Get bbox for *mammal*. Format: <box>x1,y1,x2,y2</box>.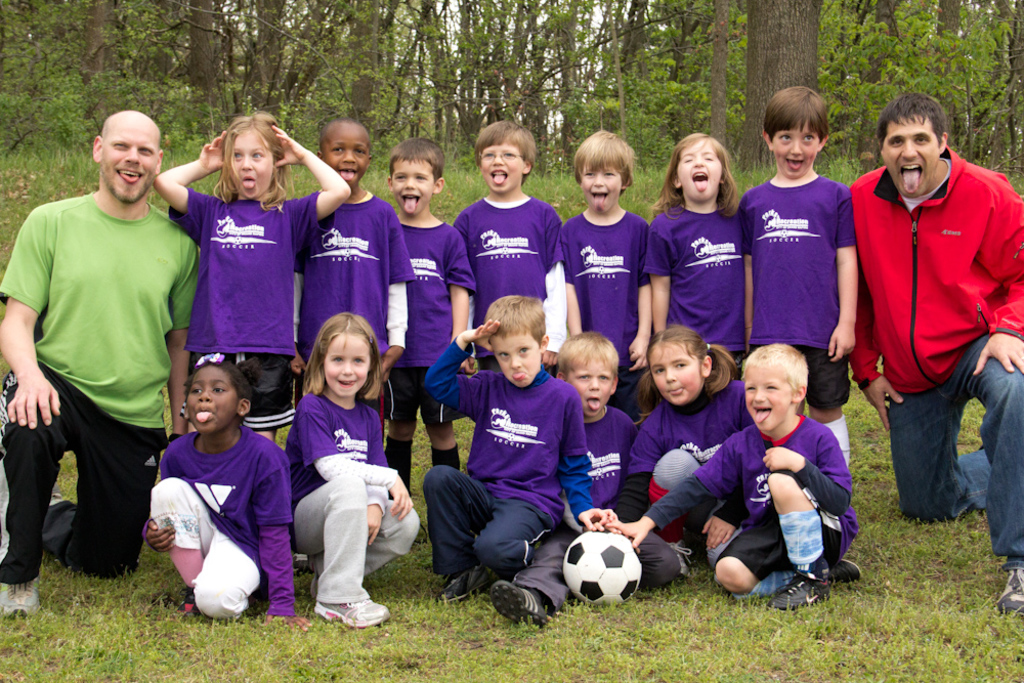
<box>622,321,749,561</box>.
